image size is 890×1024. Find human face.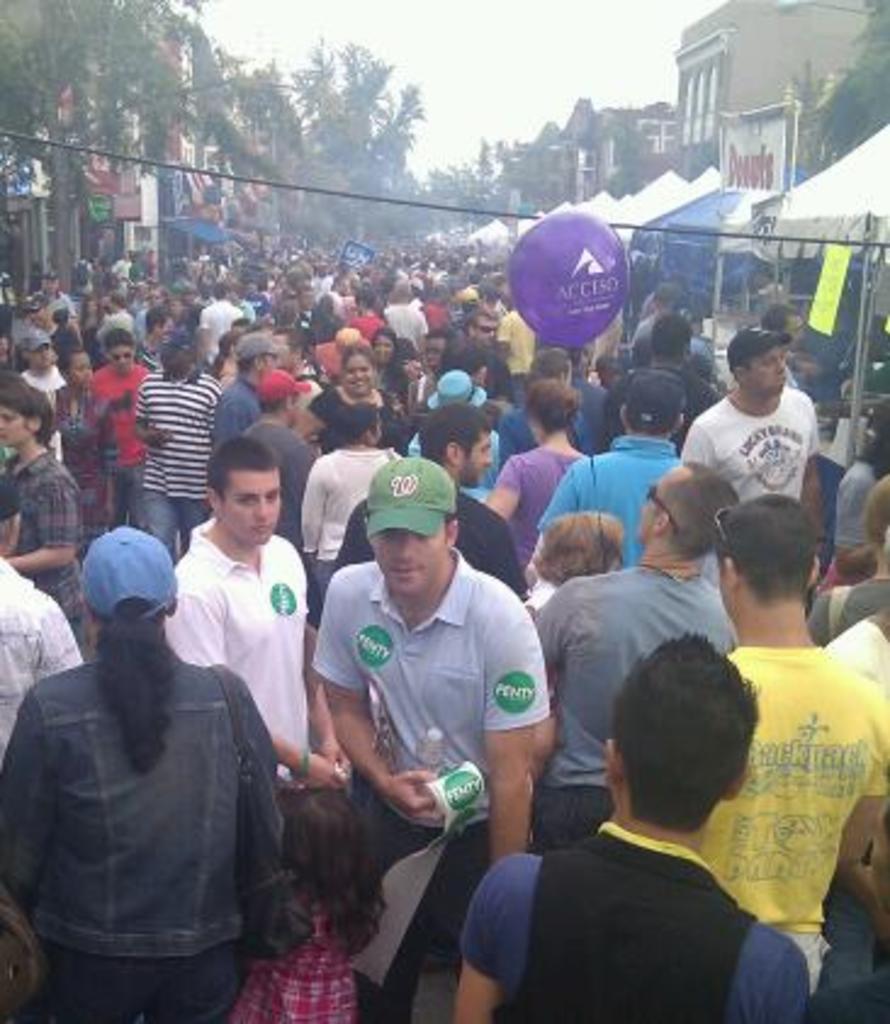
27:299:44:323.
